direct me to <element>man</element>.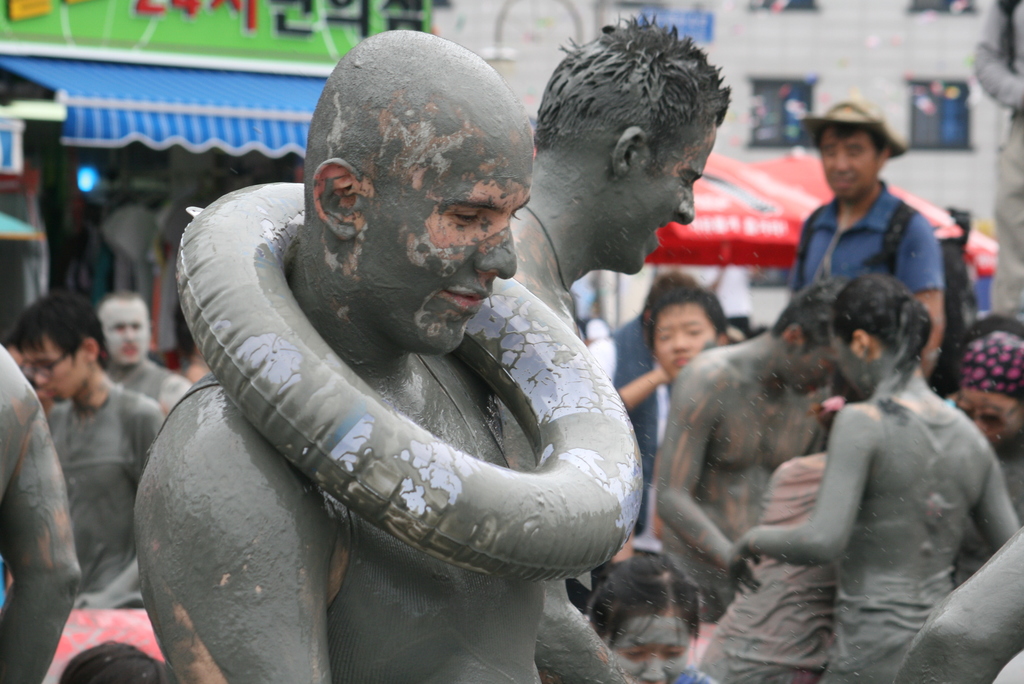
Direction: [left=0, top=343, right=83, bottom=683].
